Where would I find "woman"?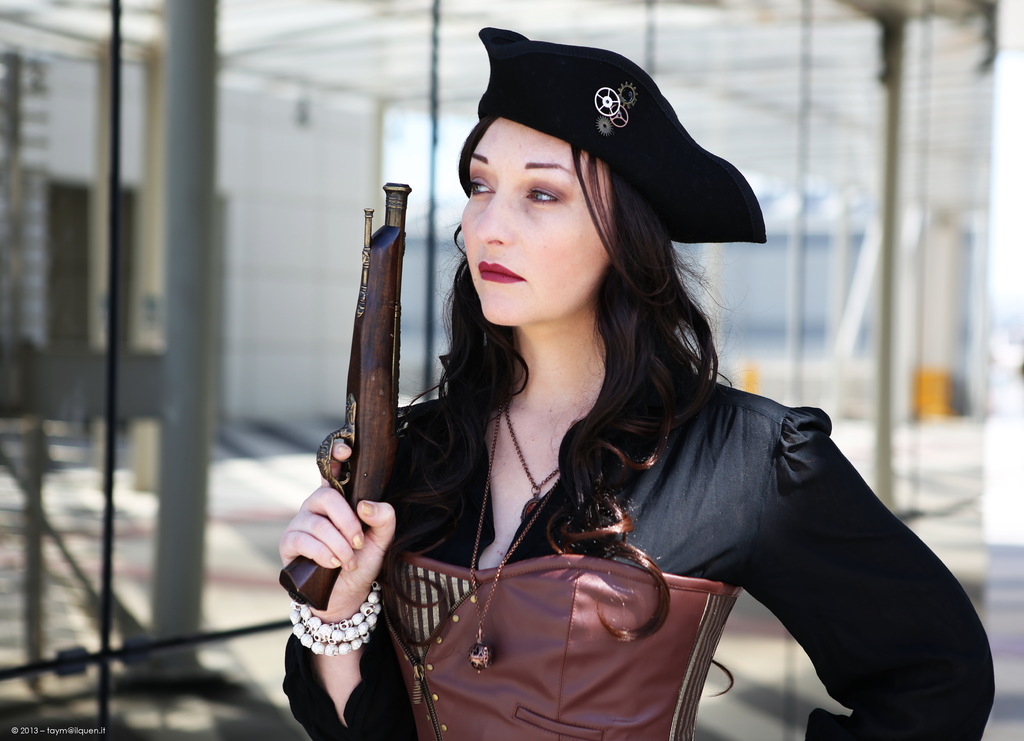
At 276/18/1001/738.
